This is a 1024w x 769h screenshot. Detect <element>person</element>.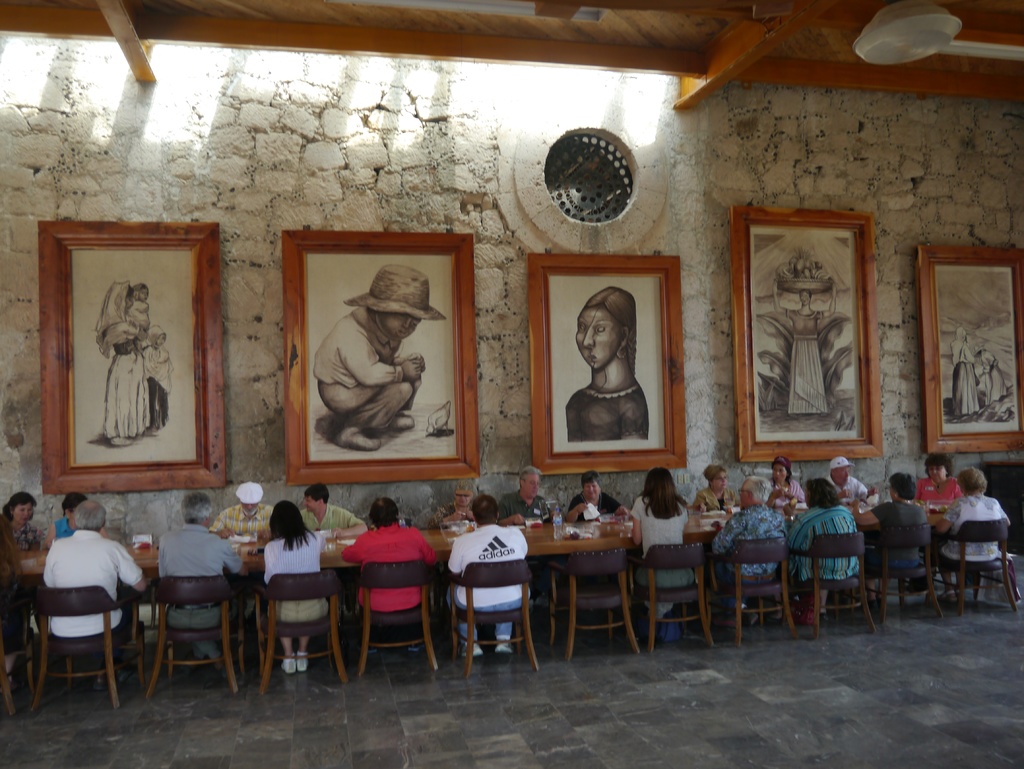
x1=106 y1=275 x2=150 y2=445.
